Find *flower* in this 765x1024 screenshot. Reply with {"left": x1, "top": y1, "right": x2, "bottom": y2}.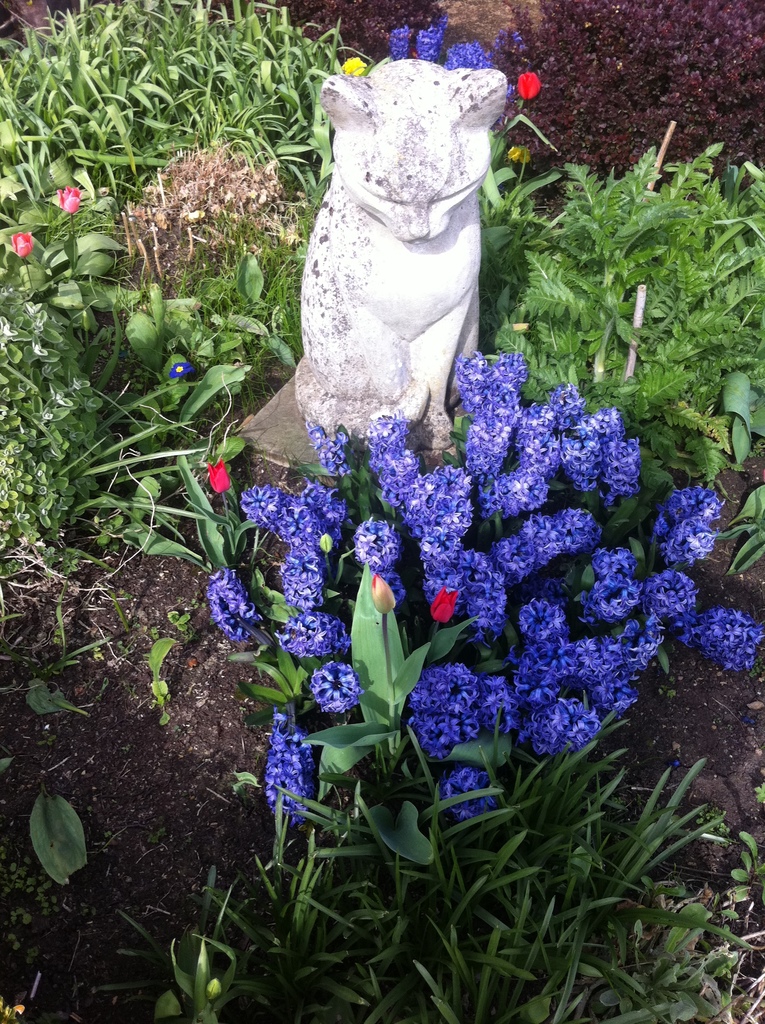
{"left": 12, "top": 230, "right": 42, "bottom": 260}.
